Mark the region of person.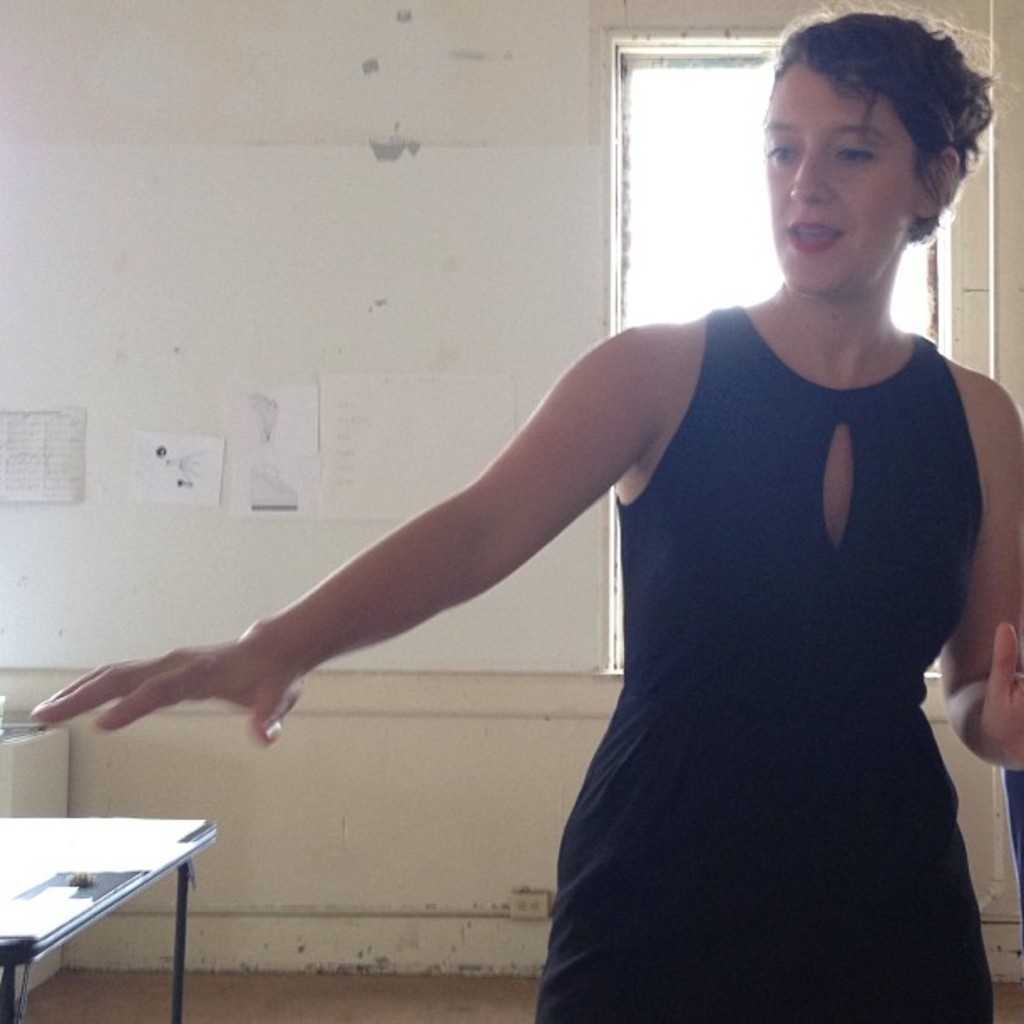
Region: (30, 10, 1022, 1022).
